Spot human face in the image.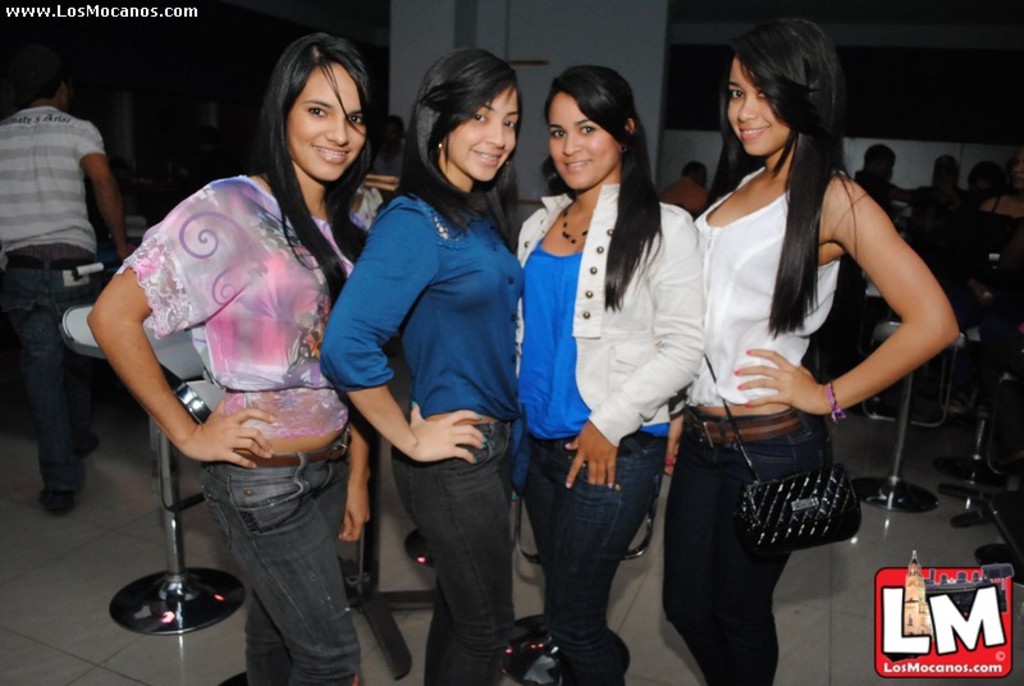
human face found at {"left": 287, "top": 63, "right": 366, "bottom": 180}.
